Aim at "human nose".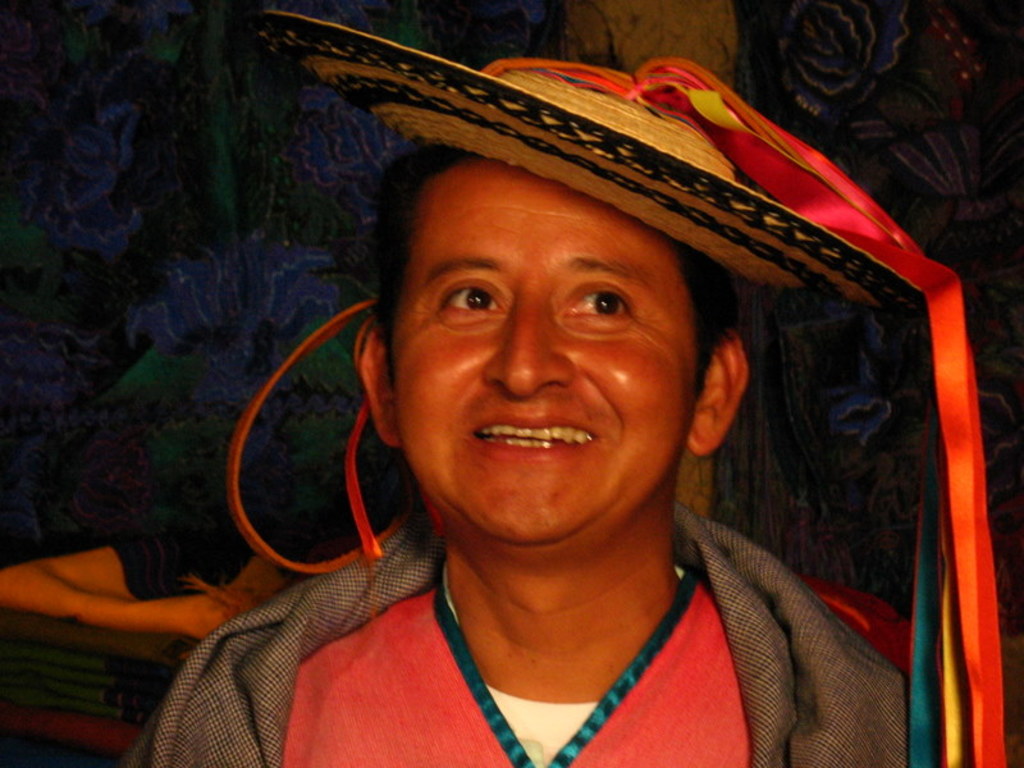
Aimed at [x1=481, y1=280, x2=580, y2=399].
